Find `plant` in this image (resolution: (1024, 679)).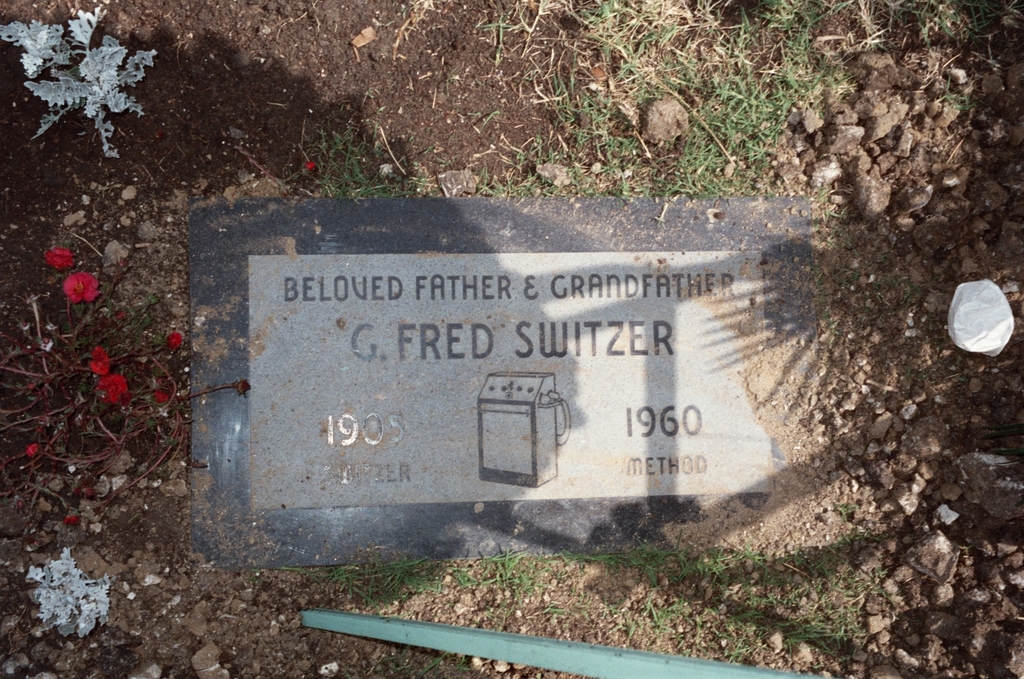
[left=13, top=10, right=169, bottom=166].
